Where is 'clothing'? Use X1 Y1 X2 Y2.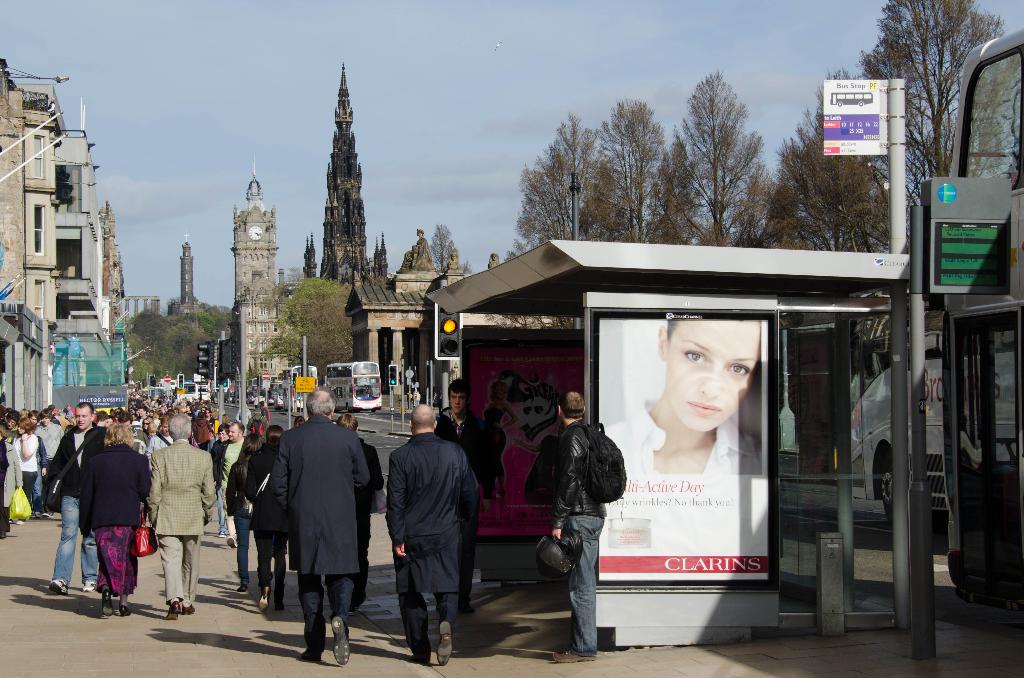
563 511 604 653.
